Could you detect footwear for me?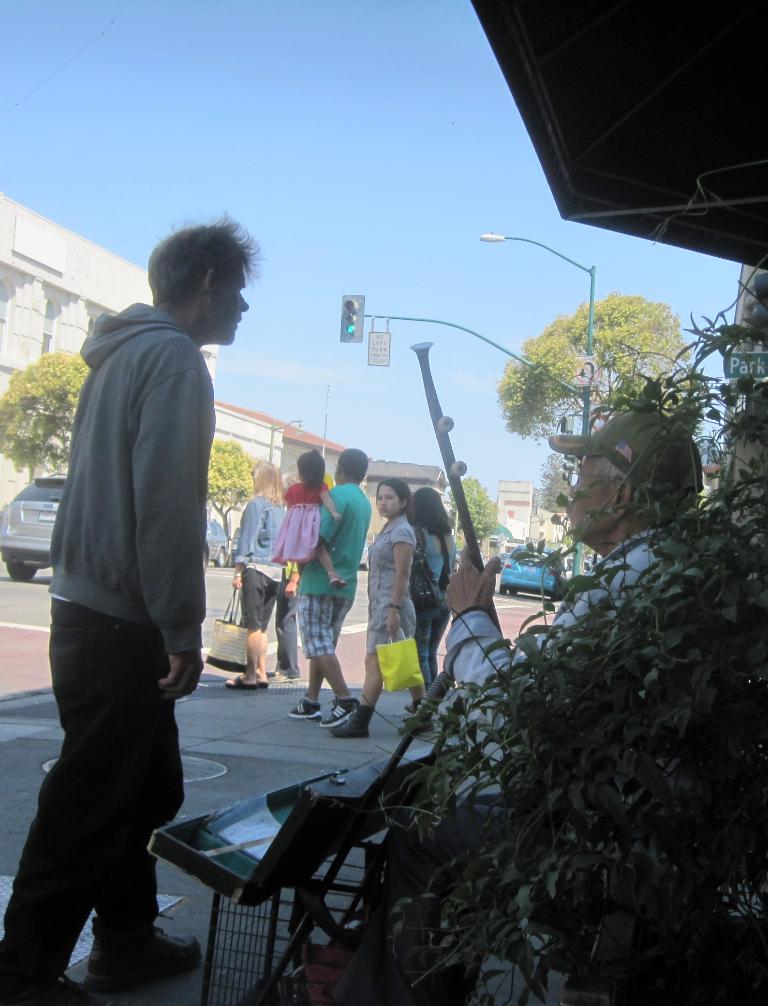
Detection result: (x1=320, y1=700, x2=363, y2=726).
